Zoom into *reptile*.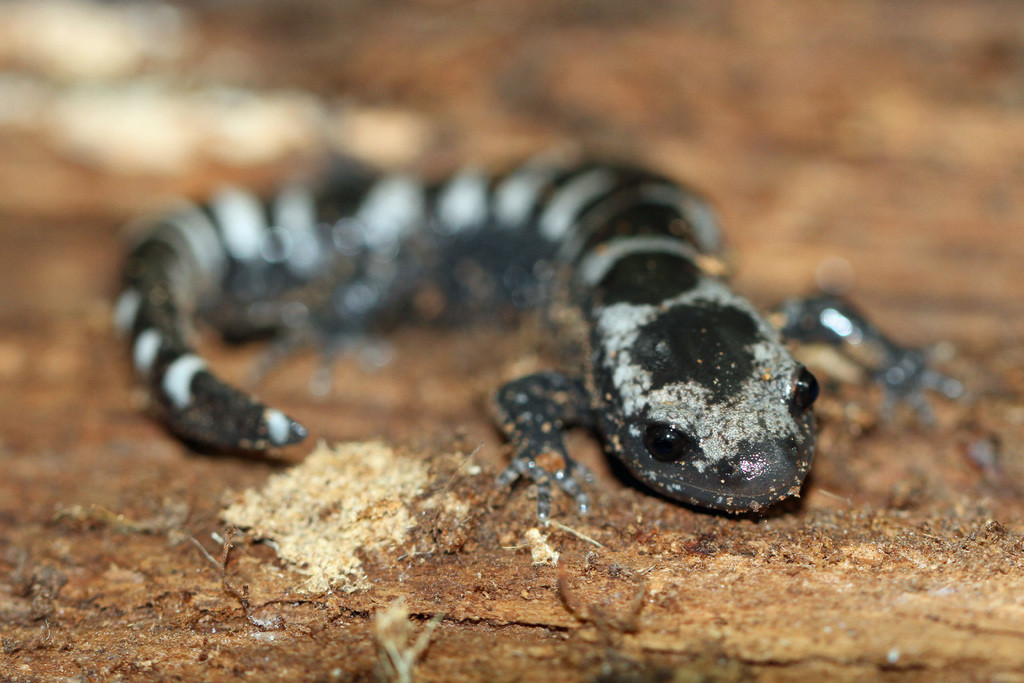
Zoom target: (x1=104, y1=152, x2=971, y2=525).
